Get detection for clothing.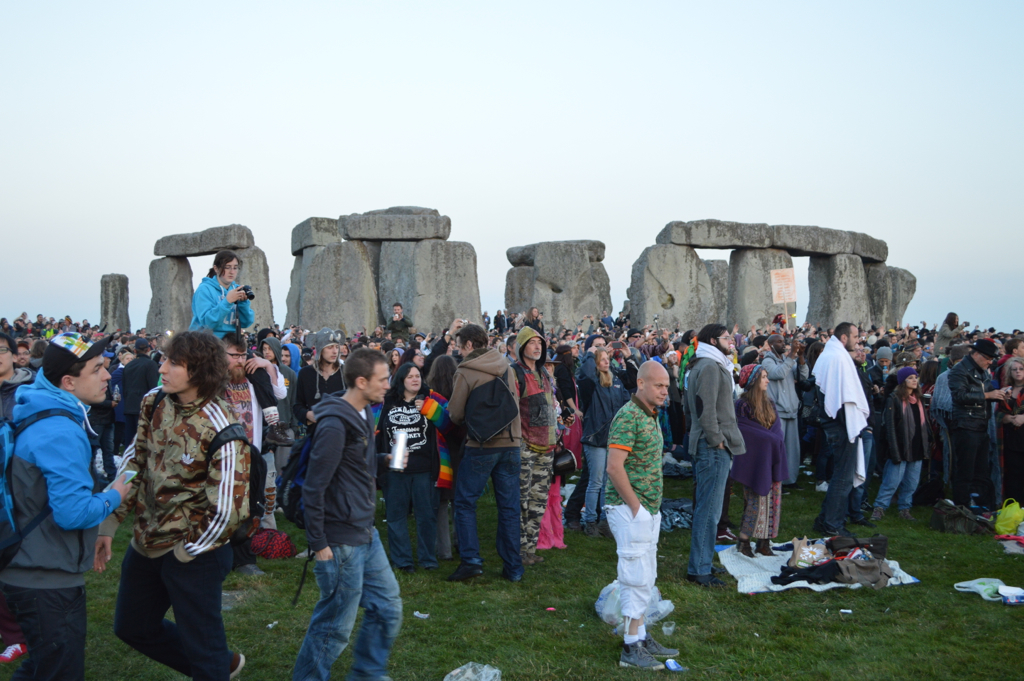
Detection: <region>804, 323, 893, 529</region>.
